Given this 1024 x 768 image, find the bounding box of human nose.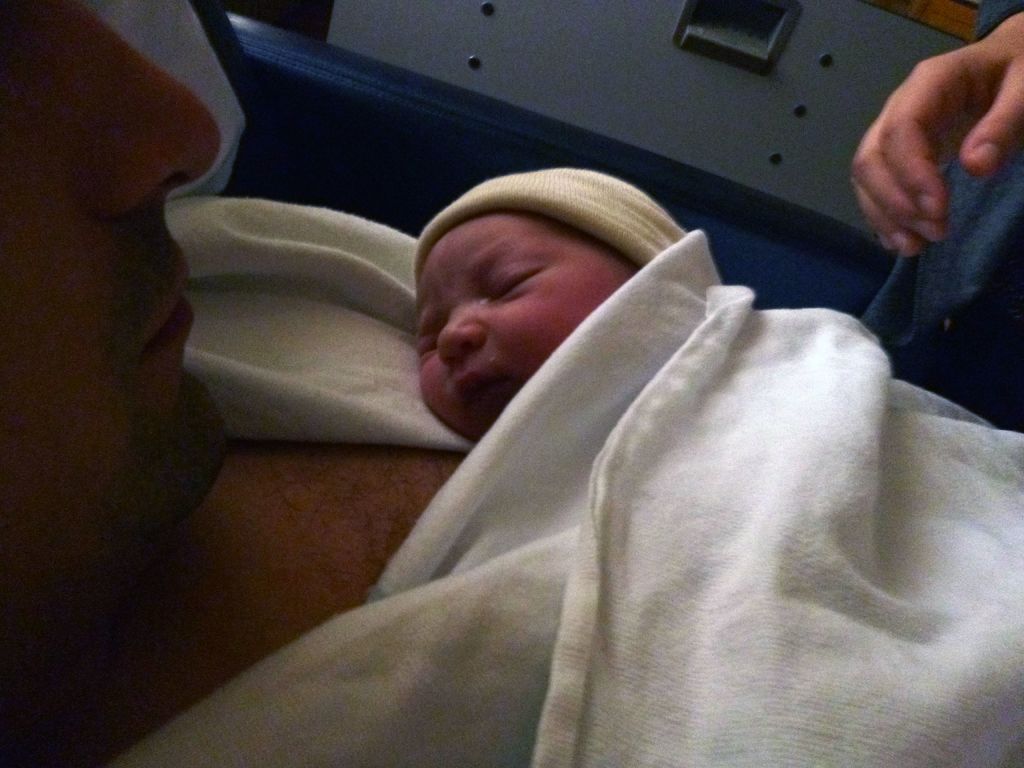
l=436, t=309, r=493, b=367.
